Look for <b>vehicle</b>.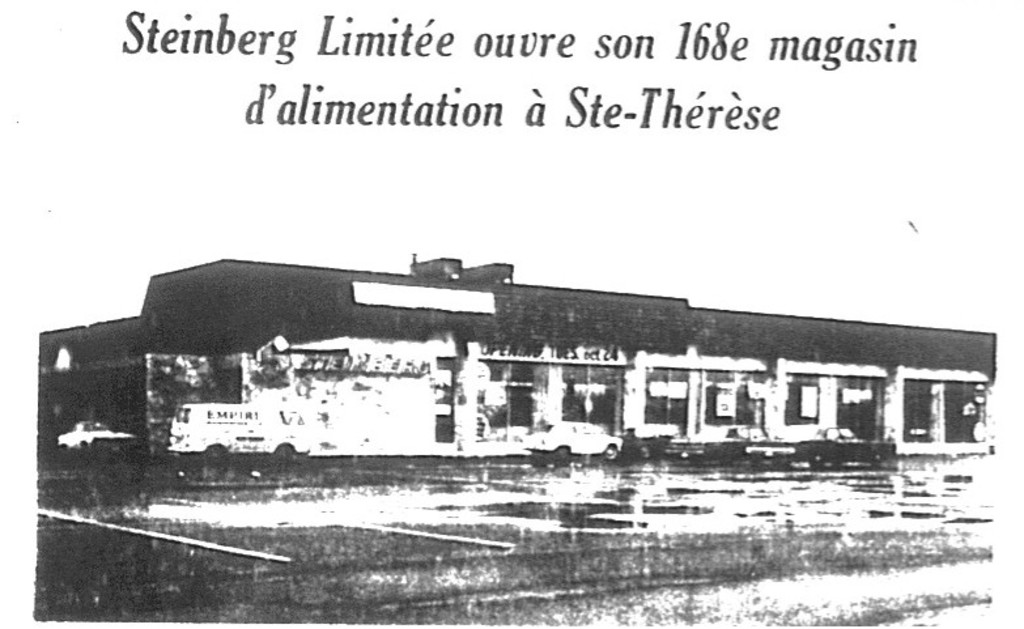
Found: crop(800, 418, 896, 466).
